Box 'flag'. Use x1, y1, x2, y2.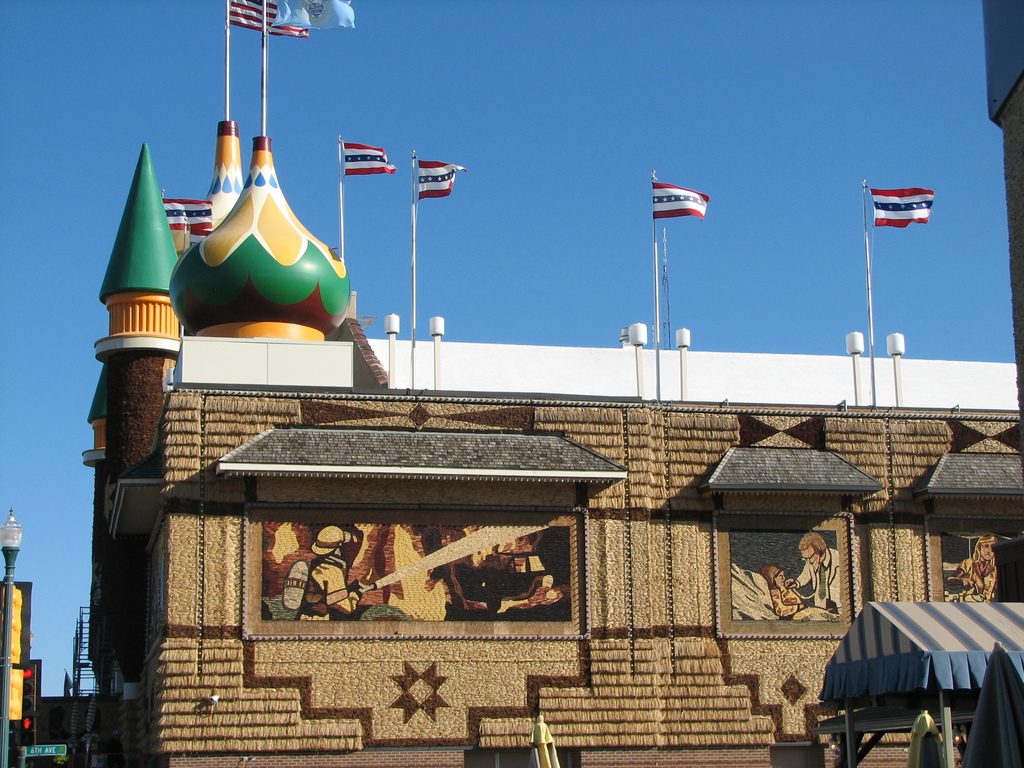
225, 0, 282, 38.
